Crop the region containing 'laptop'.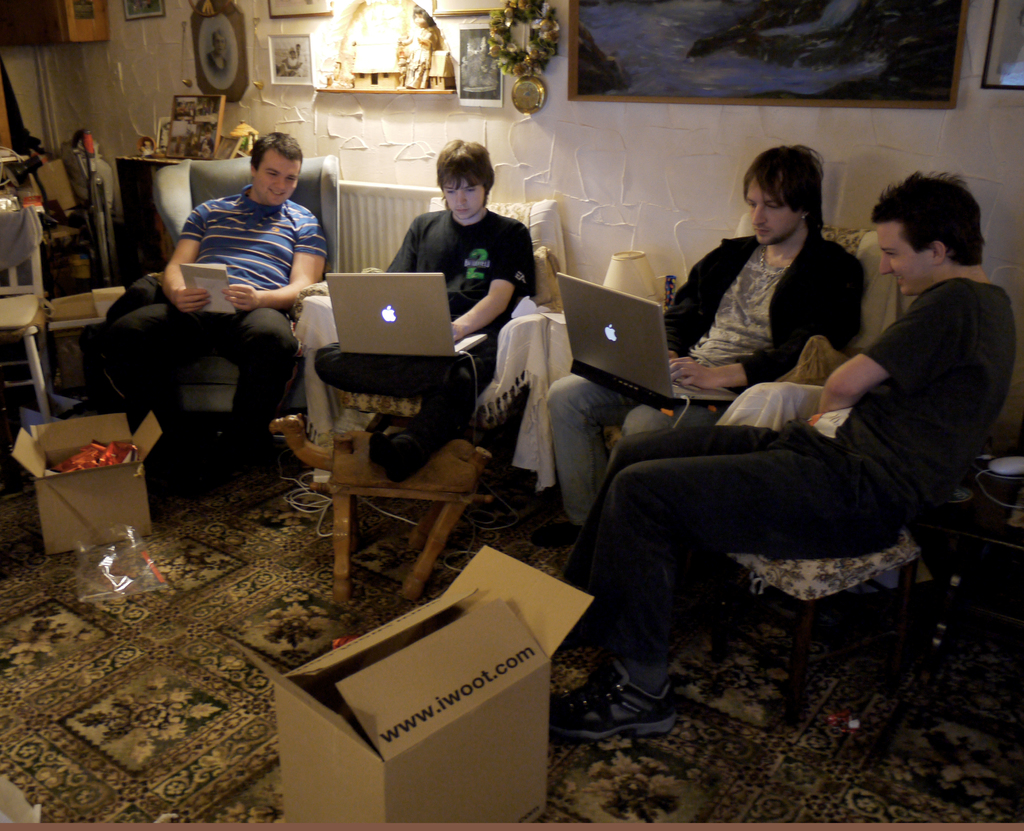
Crop region: region(327, 274, 487, 350).
